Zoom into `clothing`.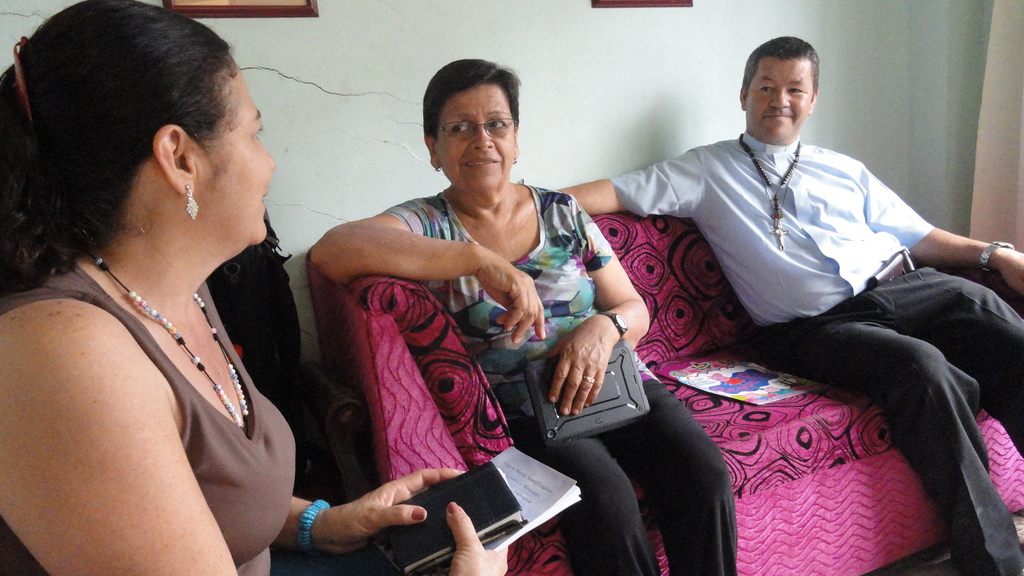
Zoom target: bbox=[589, 100, 1013, 493].
